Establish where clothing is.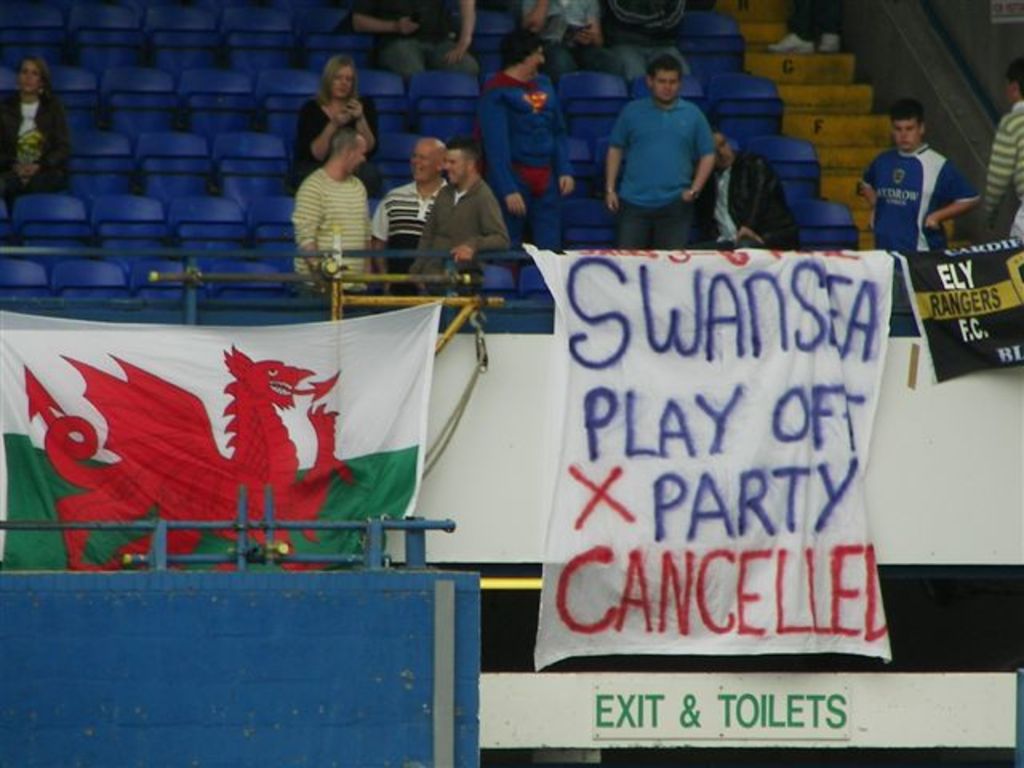
Established at BBox(363, 178, 446, 286).
